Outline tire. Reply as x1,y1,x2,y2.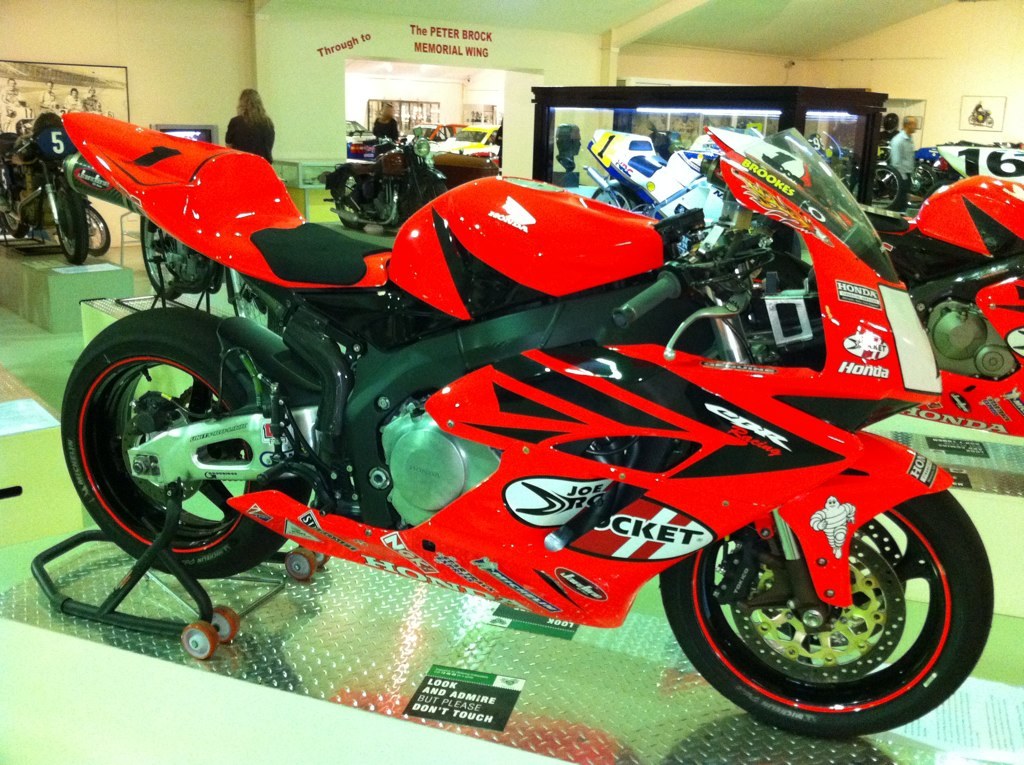
285,554,318,578.
